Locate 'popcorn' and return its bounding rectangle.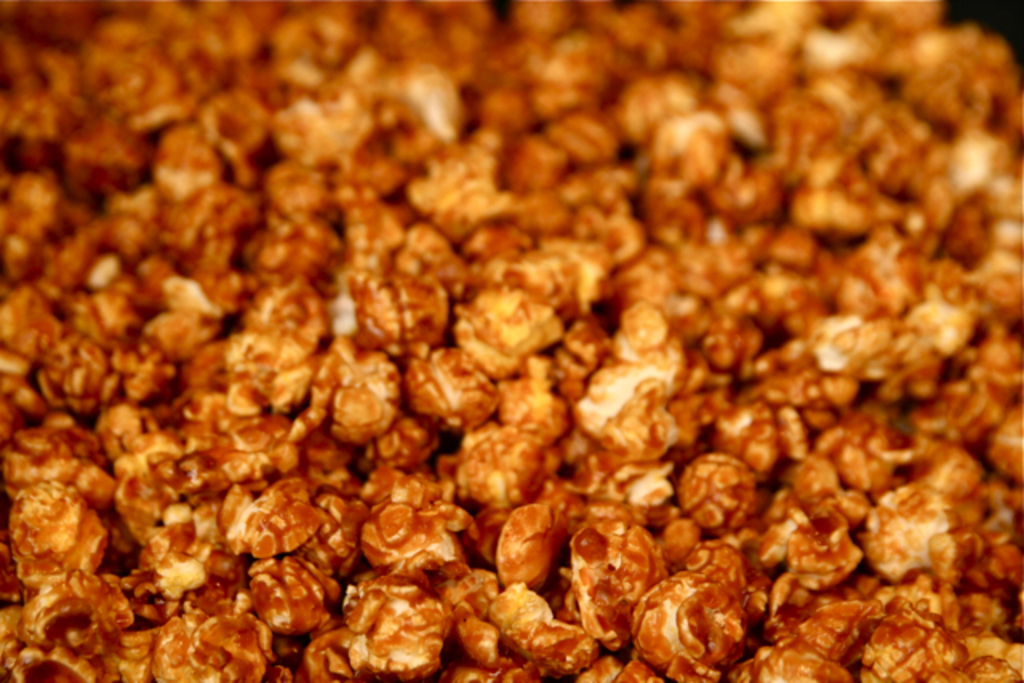
bbox=(0, 0, 1022, 681).
